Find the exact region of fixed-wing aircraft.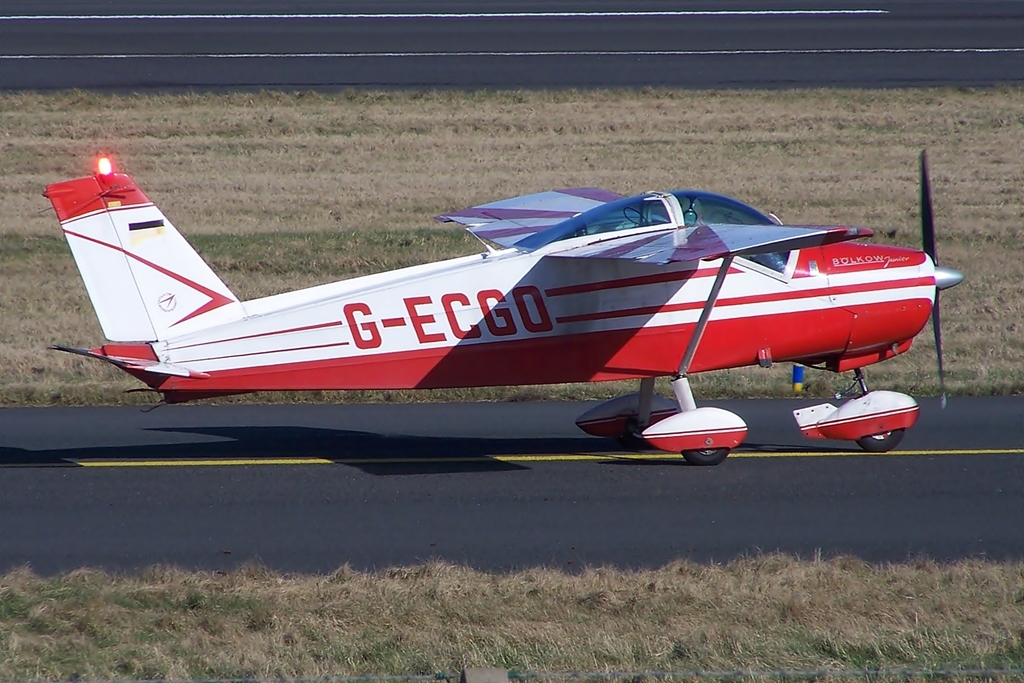
Exact region: 31/149/968/471.
